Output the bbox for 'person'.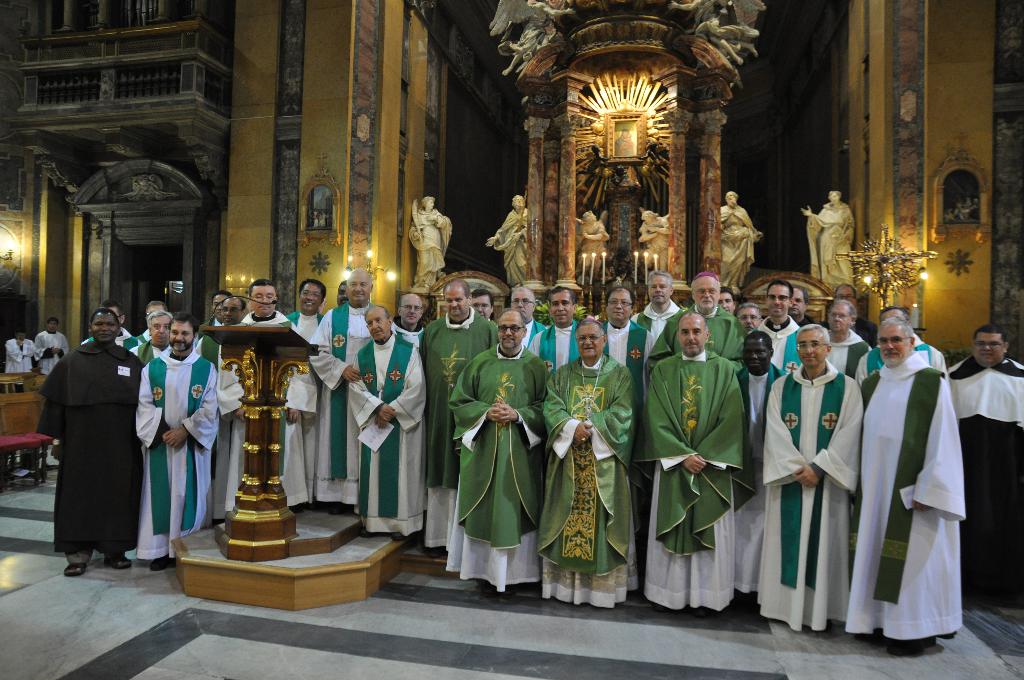
[509,287,548,339].
